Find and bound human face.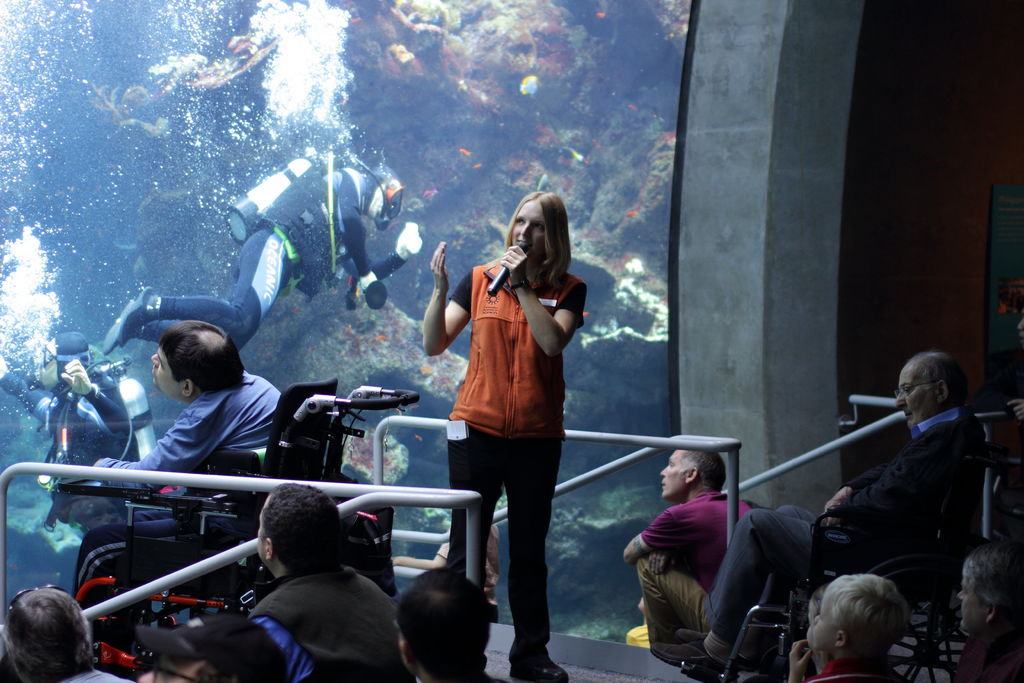
Bound: (left=812, top=592, right=837, bottom=650).
